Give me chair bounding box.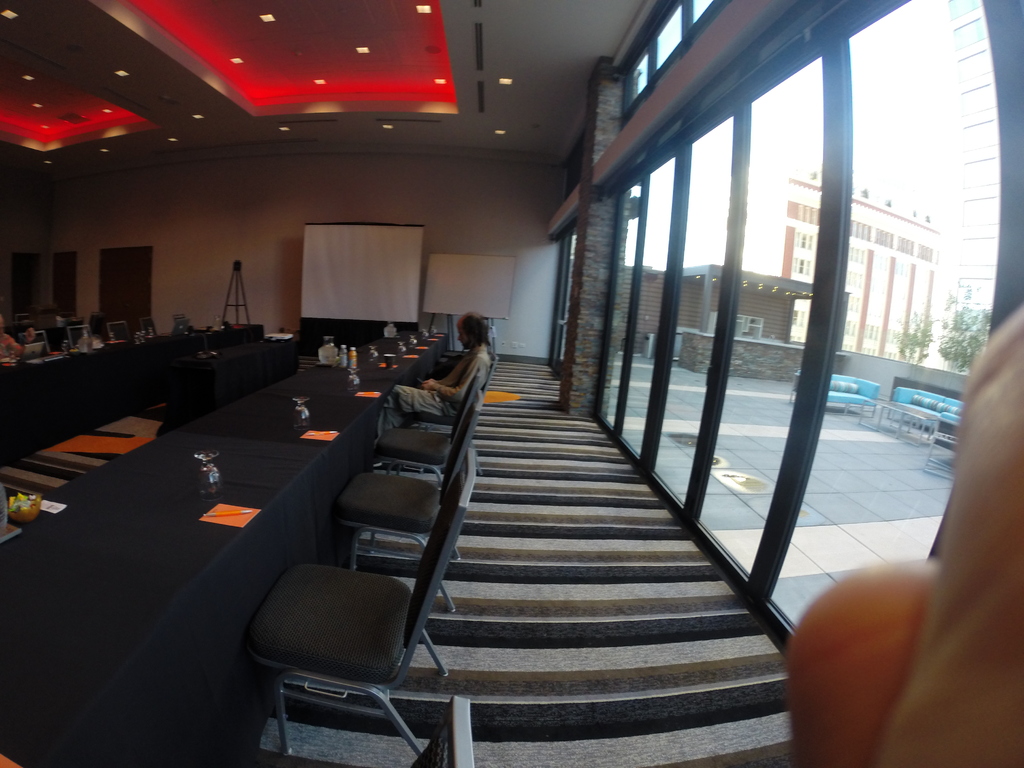
x1=332 y1=389 x2=484 y2=617.
